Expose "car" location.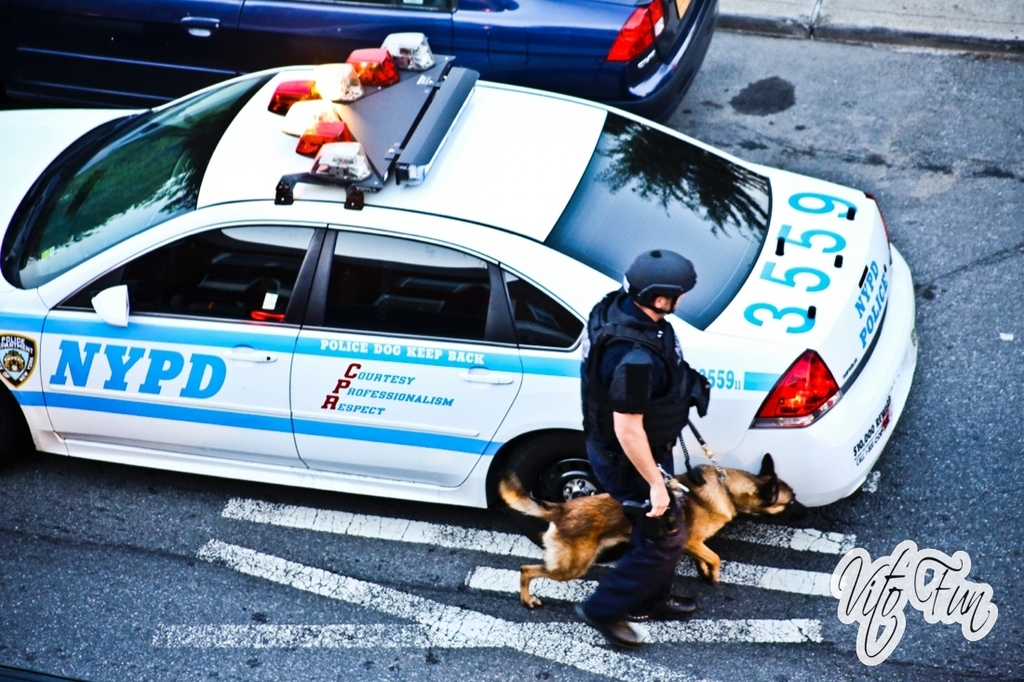
Exposed at [0, 0, 719, 125].
